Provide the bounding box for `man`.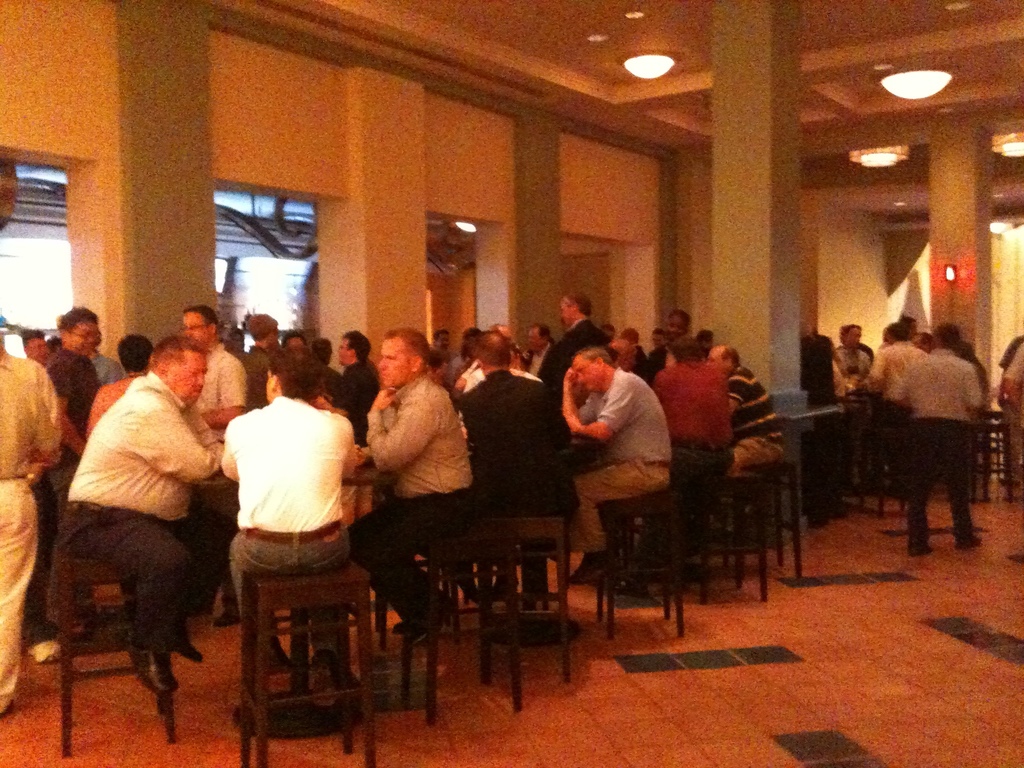
l=0, t=326, r=62, b=715.
